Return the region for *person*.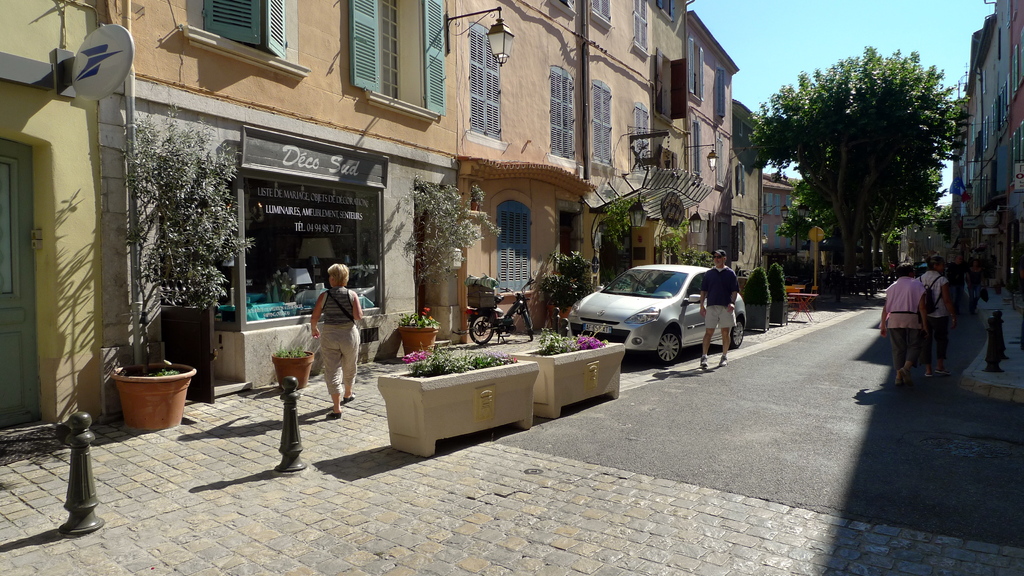
bbox(916, 251, 957, 378).
